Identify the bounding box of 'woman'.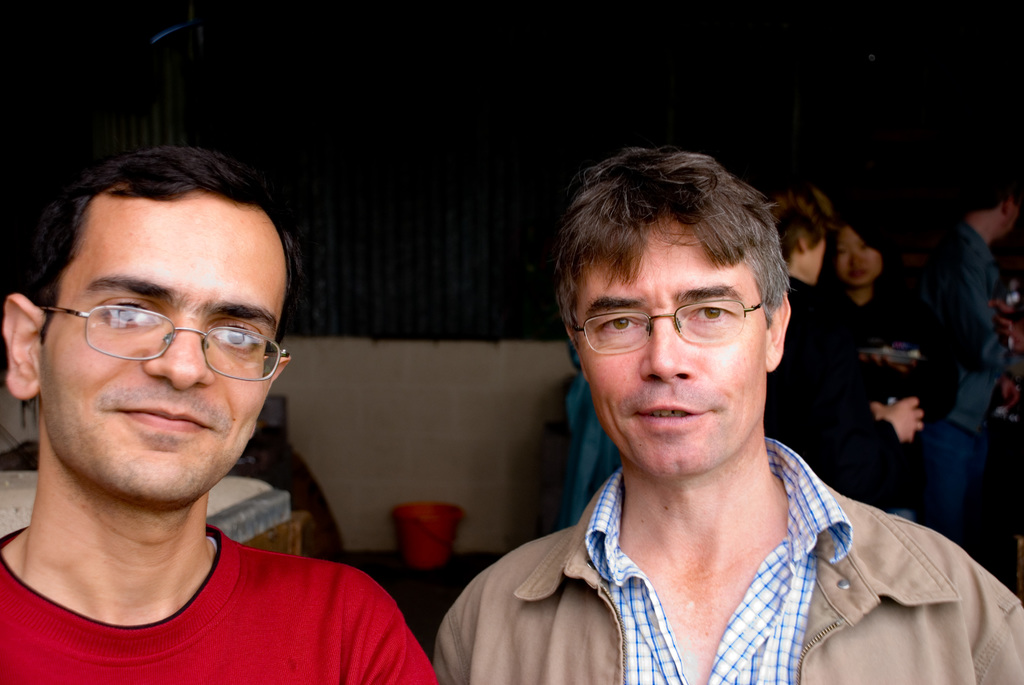
Rect(829, 216, 967, 515).
